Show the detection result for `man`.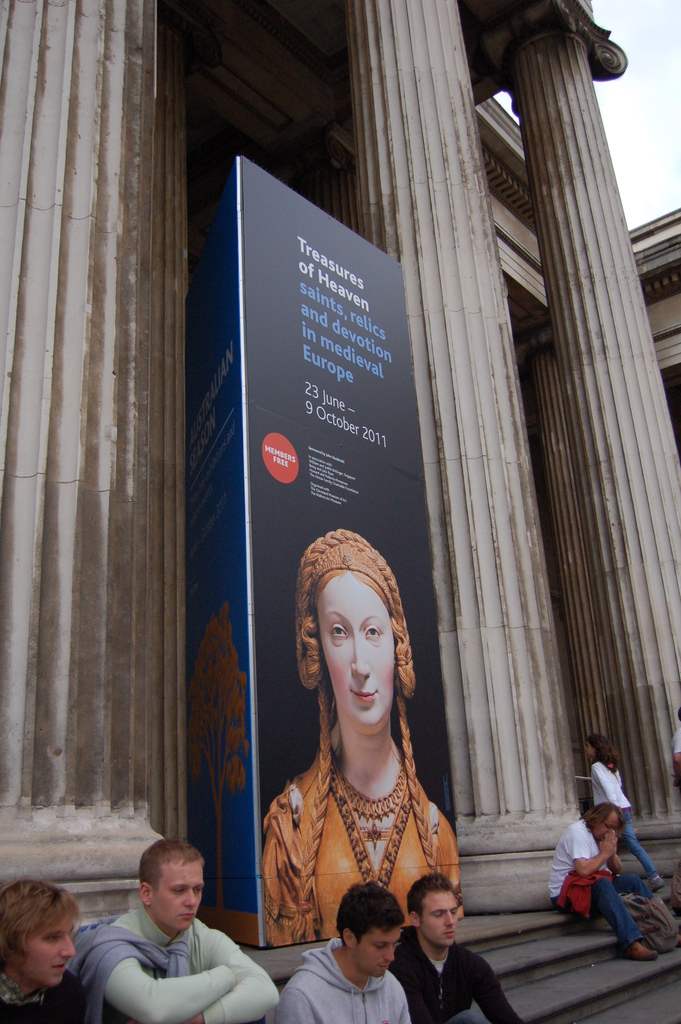
Rect(547, 799, 664, 968).
